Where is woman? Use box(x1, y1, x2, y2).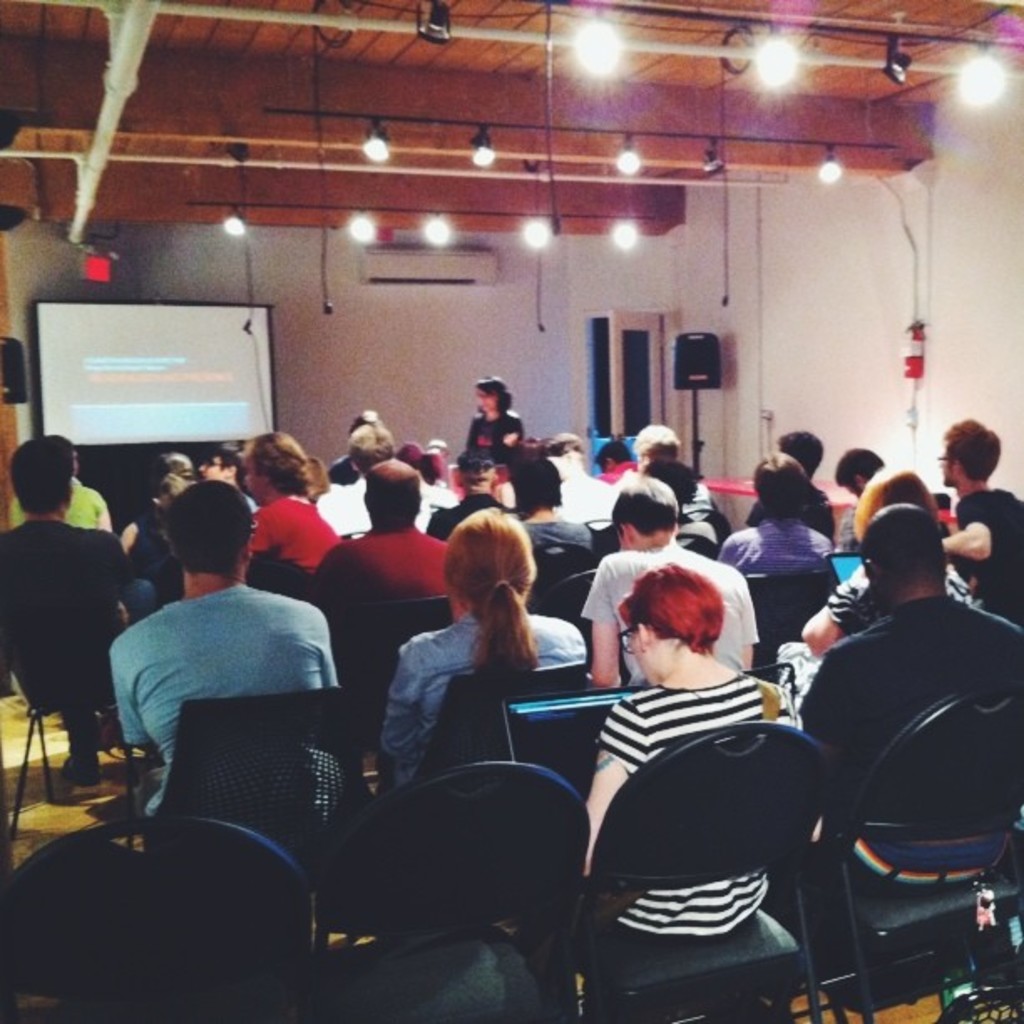
box(463, 373, 520, 457).
